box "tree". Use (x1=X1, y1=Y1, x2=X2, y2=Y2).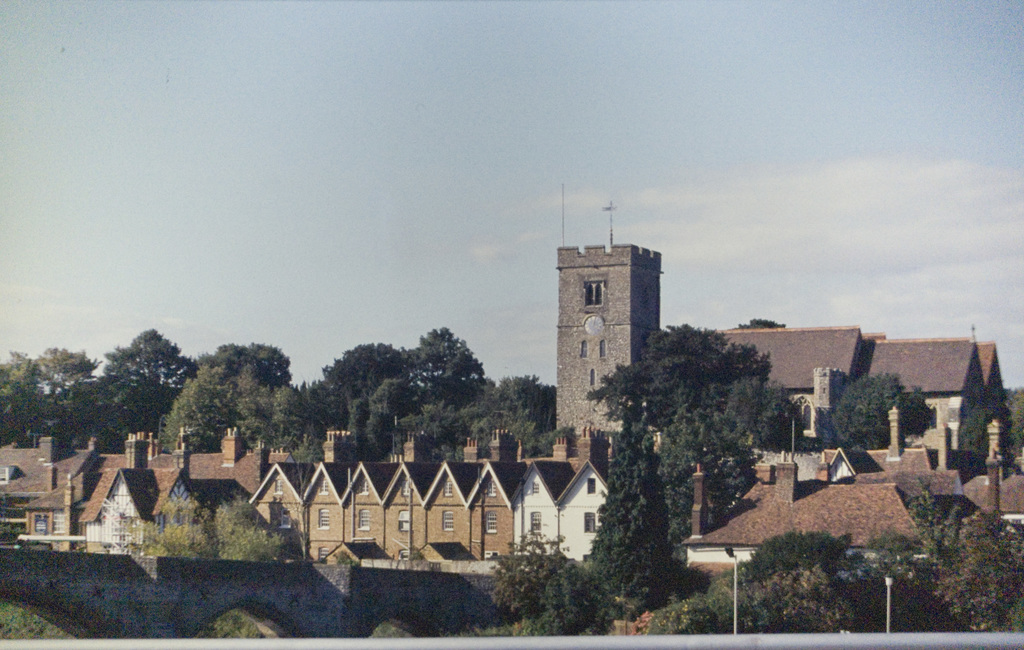
(x1=579, y1=327, x2=803, y2=437).
